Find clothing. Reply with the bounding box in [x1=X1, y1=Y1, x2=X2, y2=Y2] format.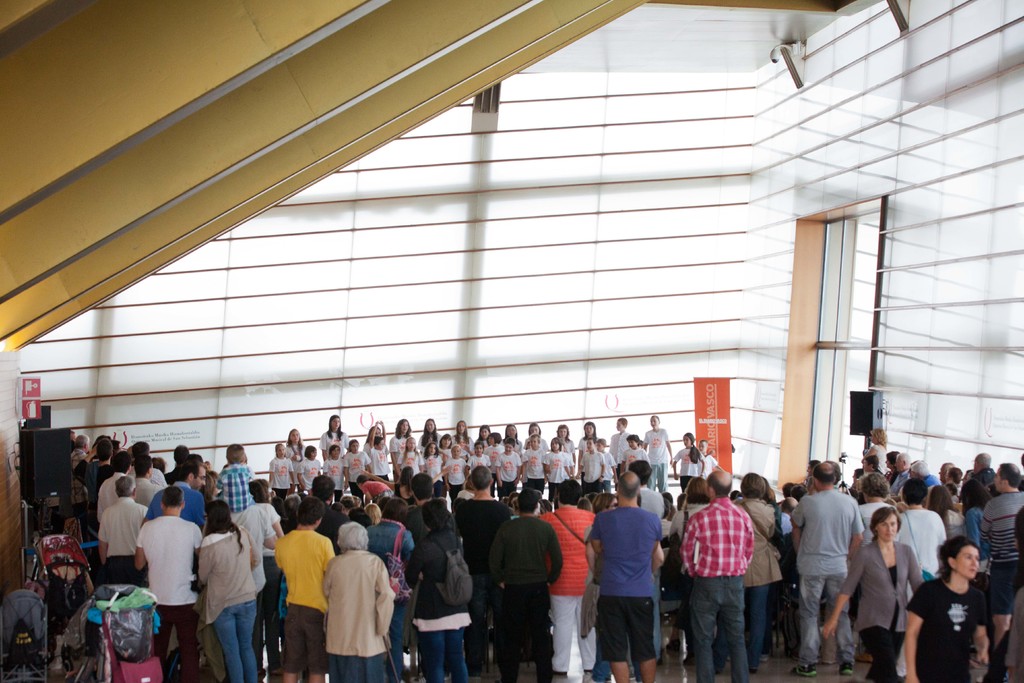
[x1=942, y1=509, x2=965, y2=542].
